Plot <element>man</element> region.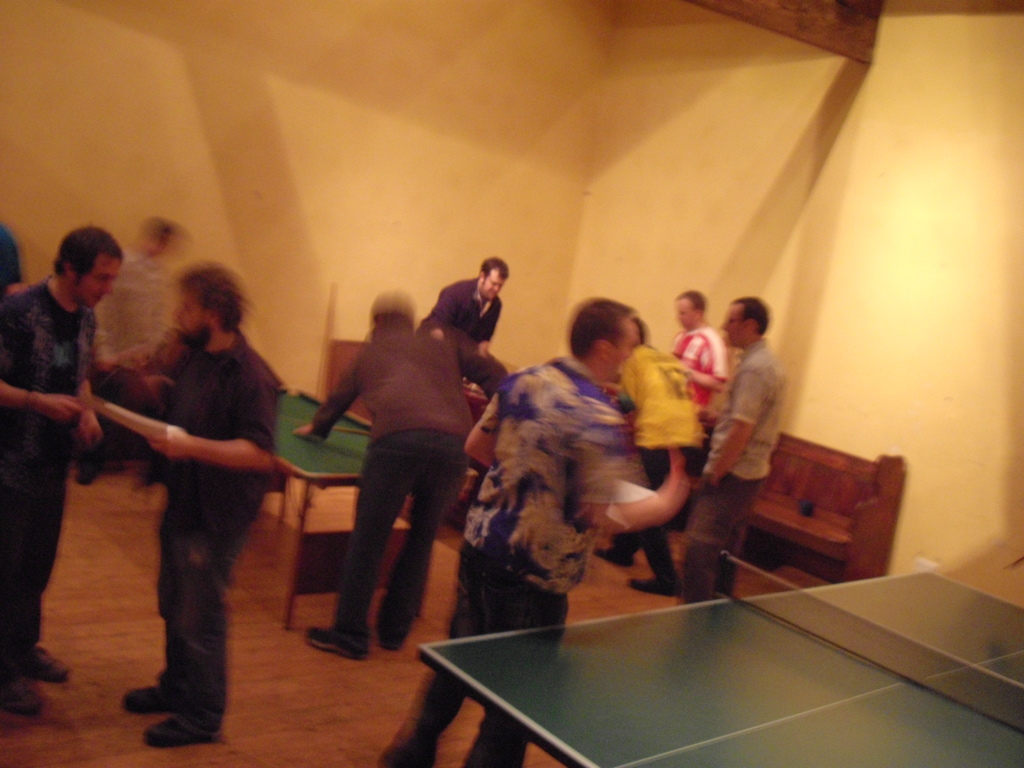
Plotted at crop(416, 257, 509, 378).
